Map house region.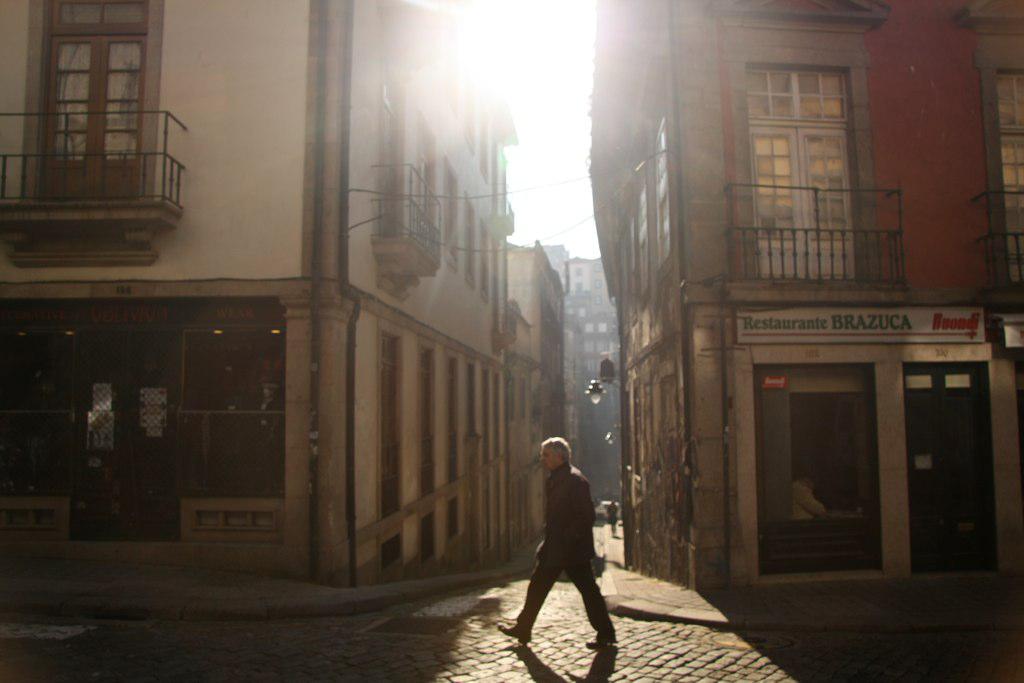
Mapped to left=0, top=0, right=519, bottom=590.
